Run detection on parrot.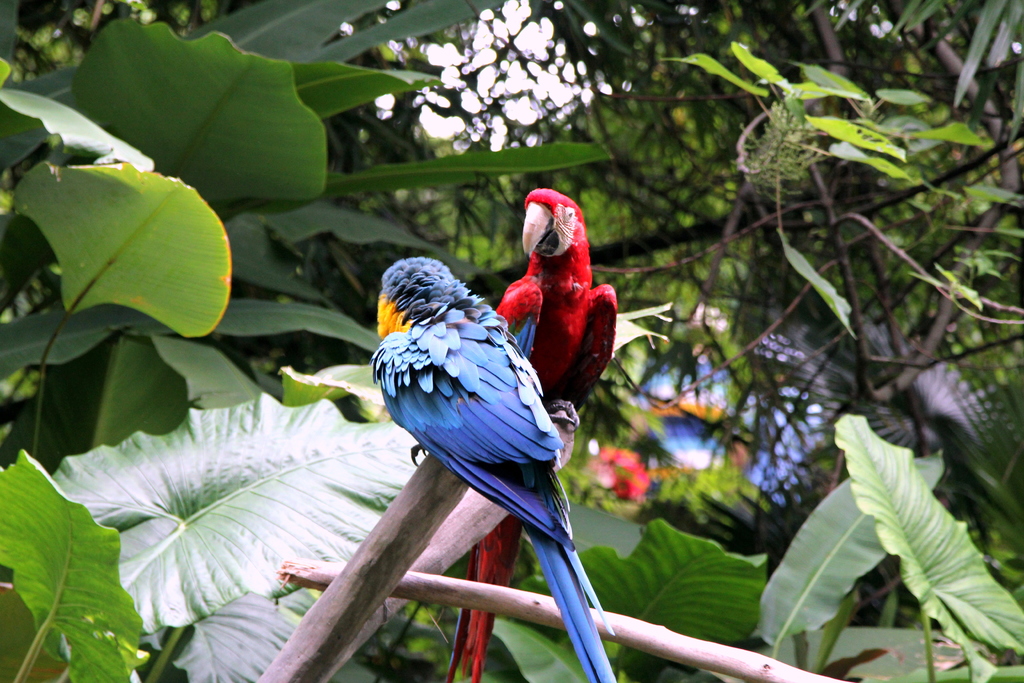
Result: (427, 185, 626, 682).
